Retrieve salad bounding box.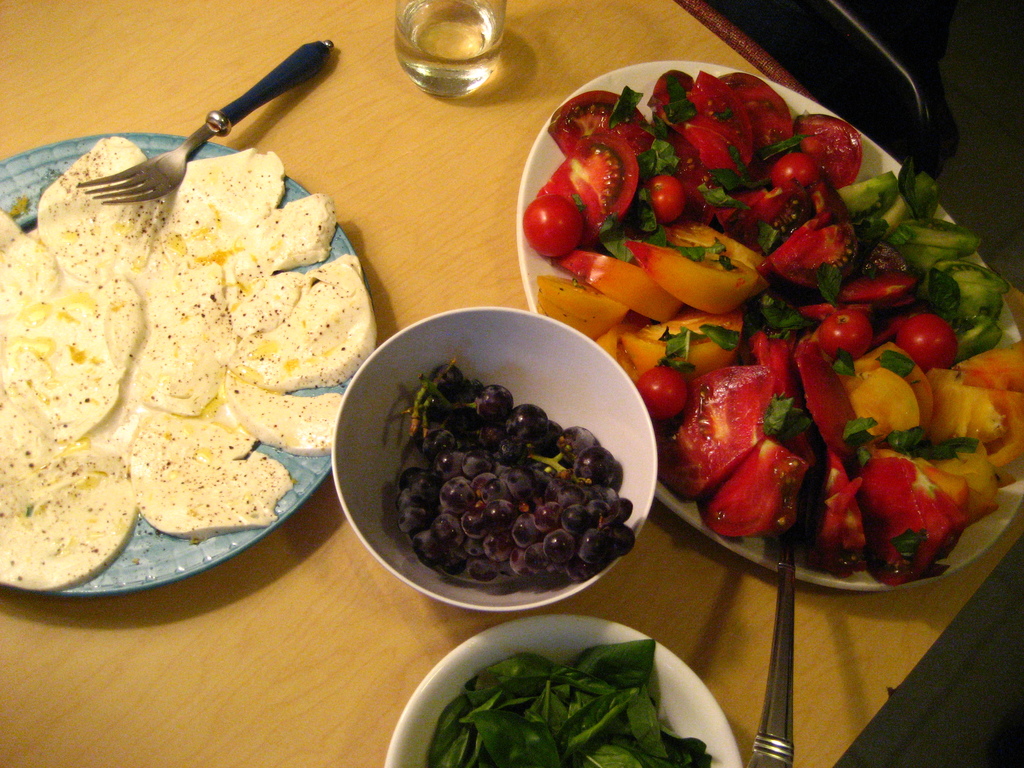
Bounding box: BBox(401, 637, 714, 767).
